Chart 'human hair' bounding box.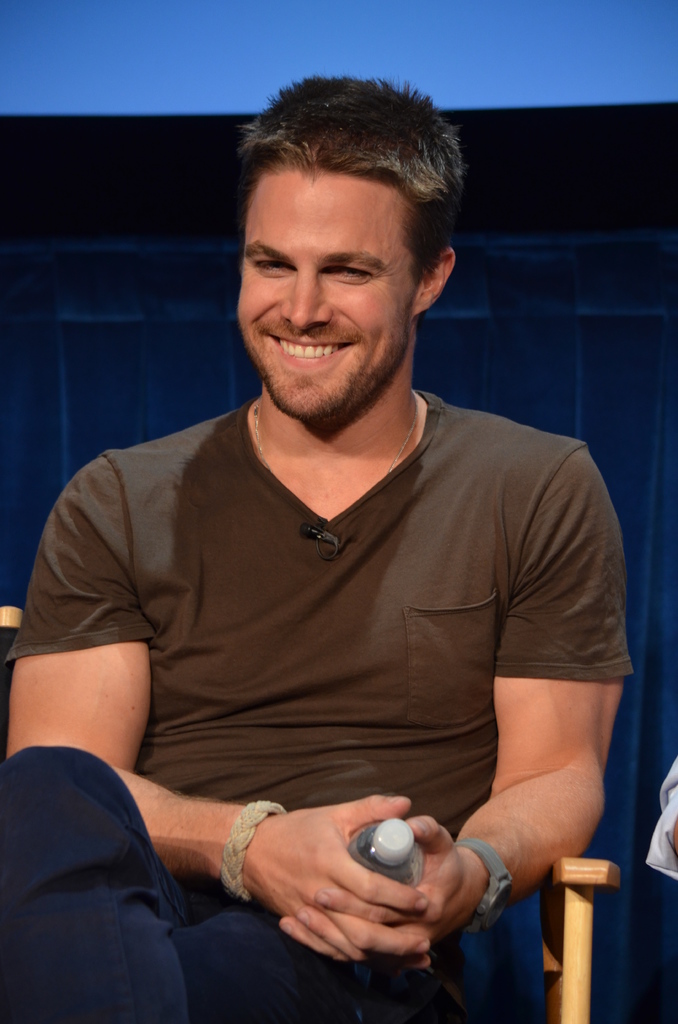
Charted: (left=234, top=74, right=460, bottom=282).
